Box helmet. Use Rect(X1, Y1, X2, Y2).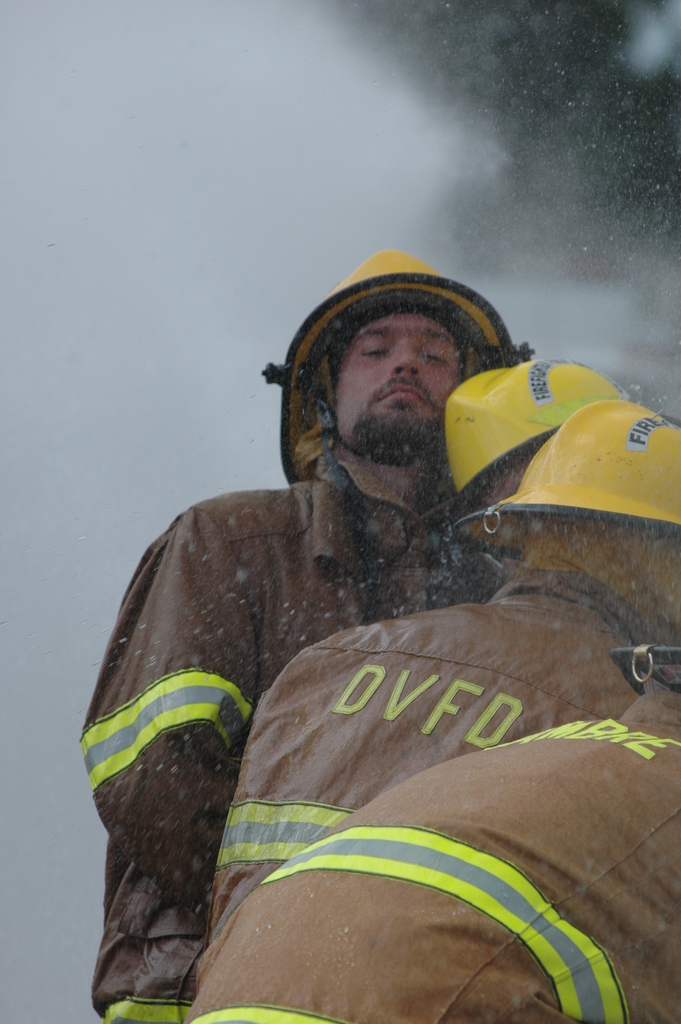
Rect(286, 246, 509, 484).
